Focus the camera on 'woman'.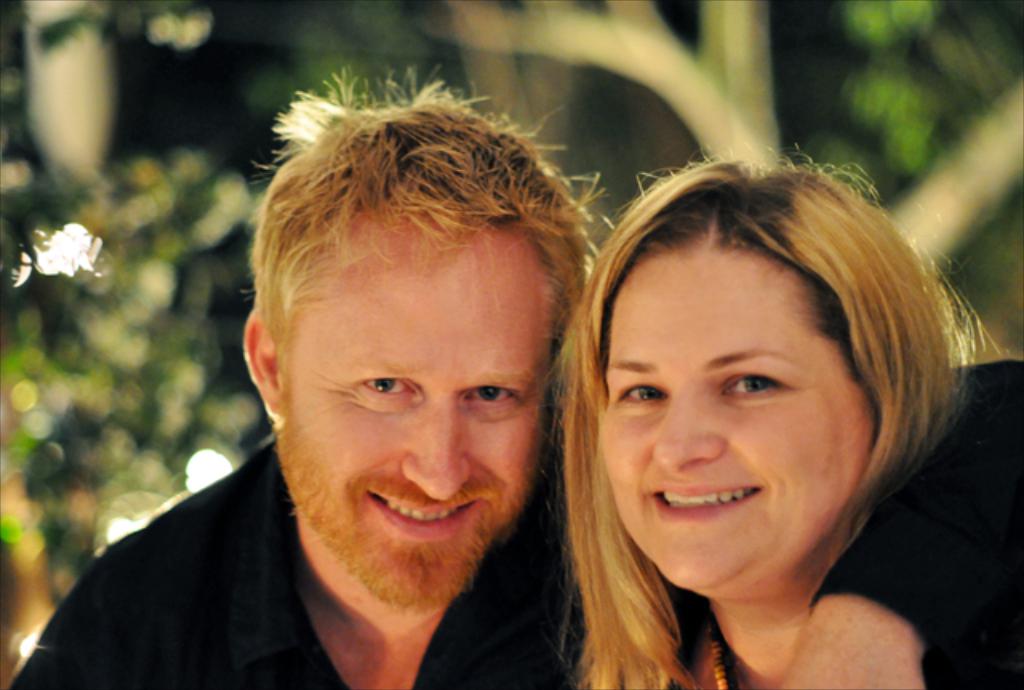
Focus region: Rect(555, 150, 1022, 688).
